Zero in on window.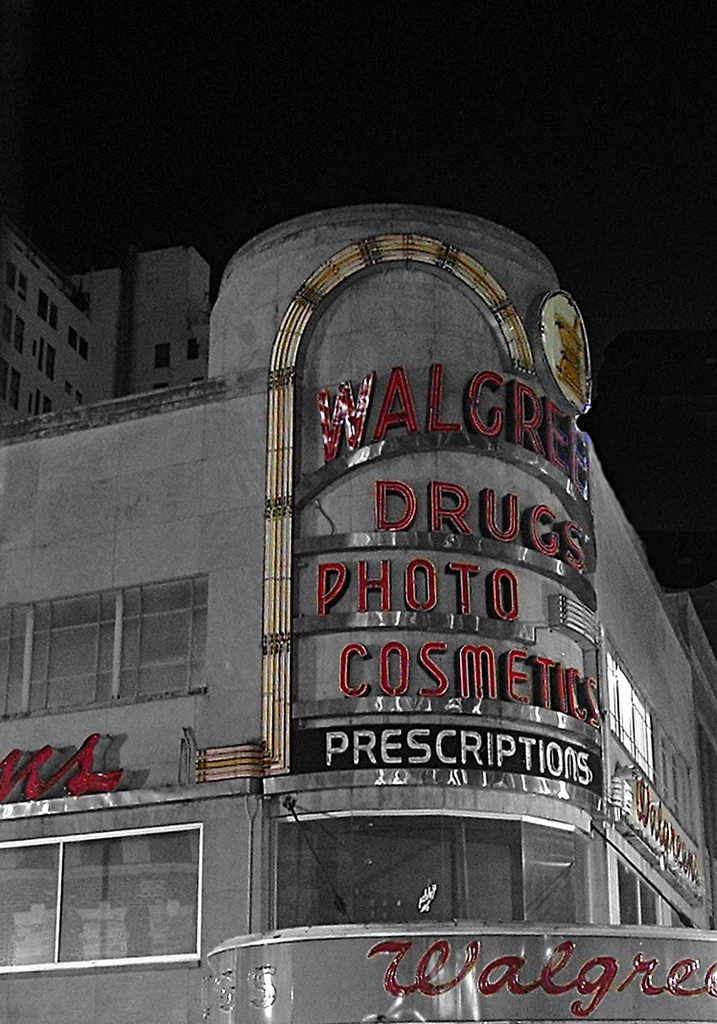
Zeroed in: (left=58, top=381, right=72, bottom=391).
